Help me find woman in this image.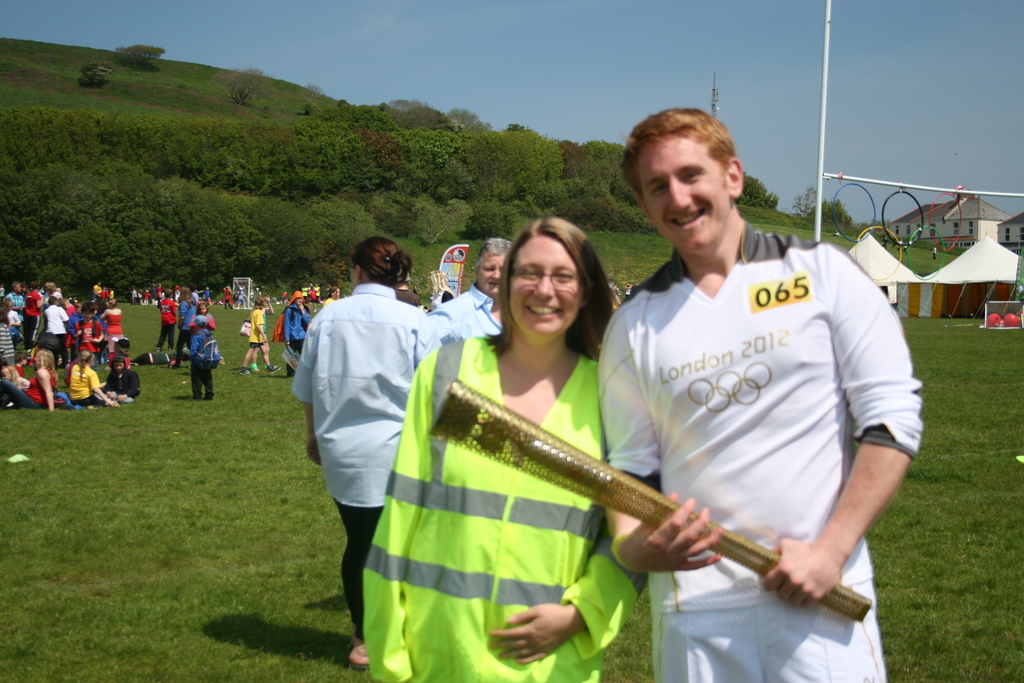
Found it: <box>291,236,439,667</box>.
